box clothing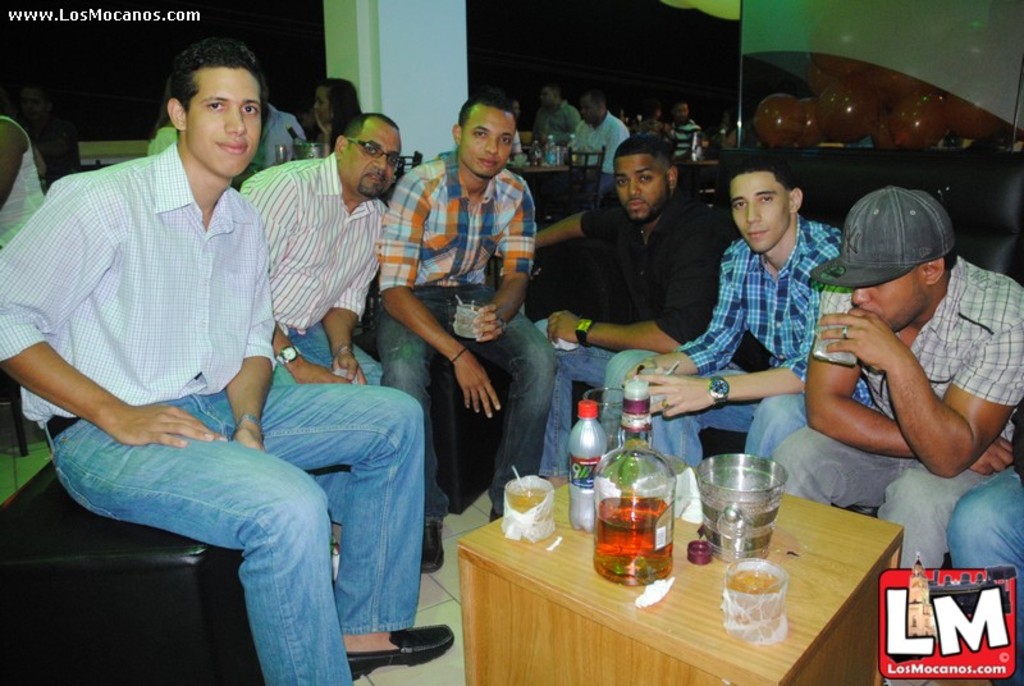
<region>0, 137, 426, 685</region>
